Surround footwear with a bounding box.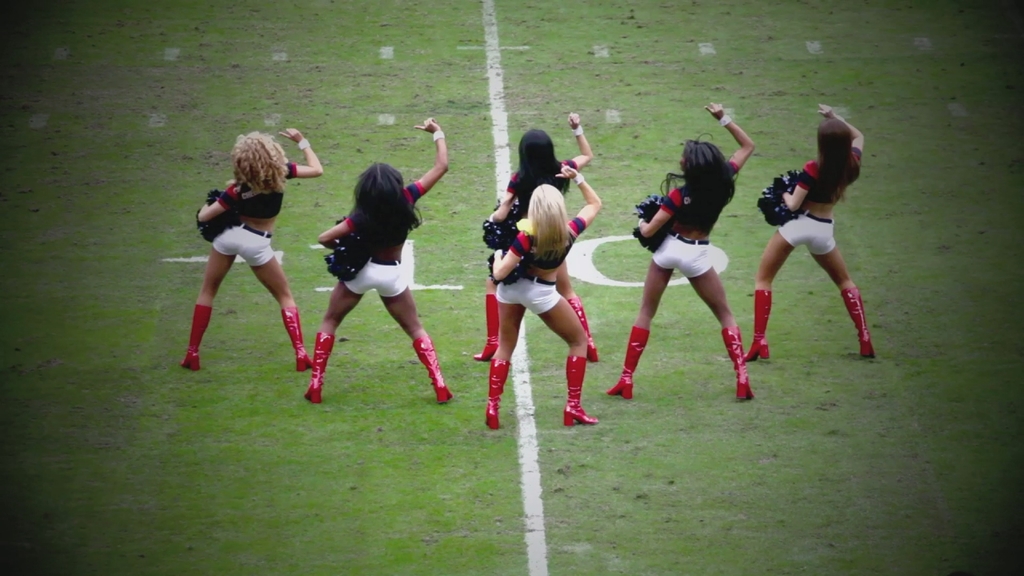
607, 328, 654, 396.
